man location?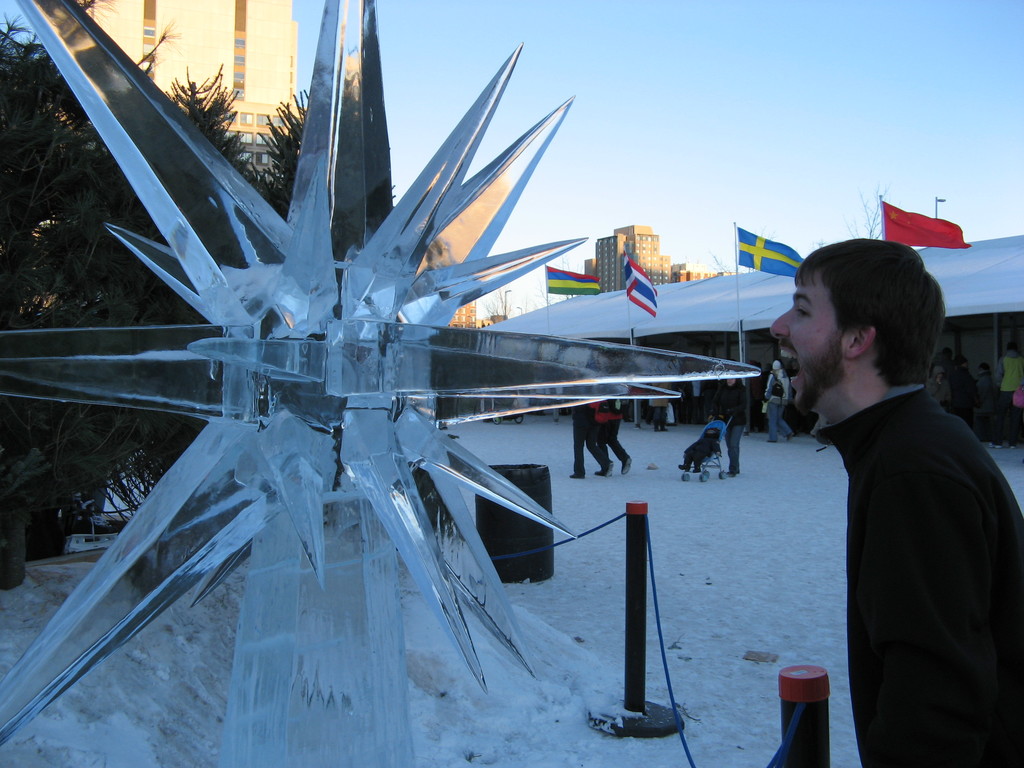
bbox(760, 350, 787, 432)
